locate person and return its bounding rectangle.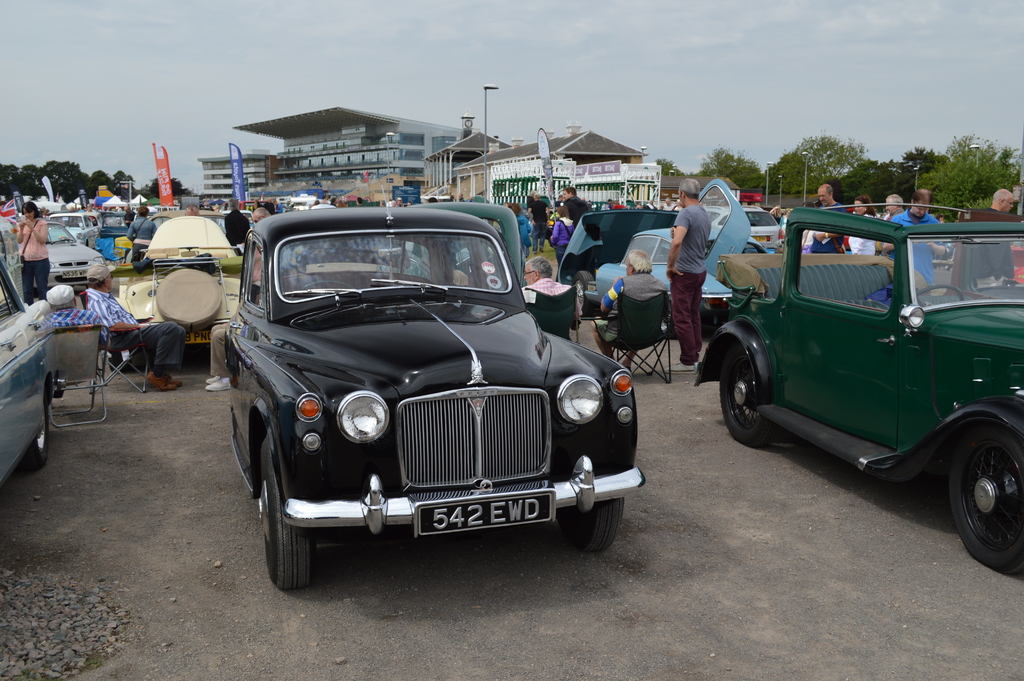
BBox(202, 320, 230, 389).
